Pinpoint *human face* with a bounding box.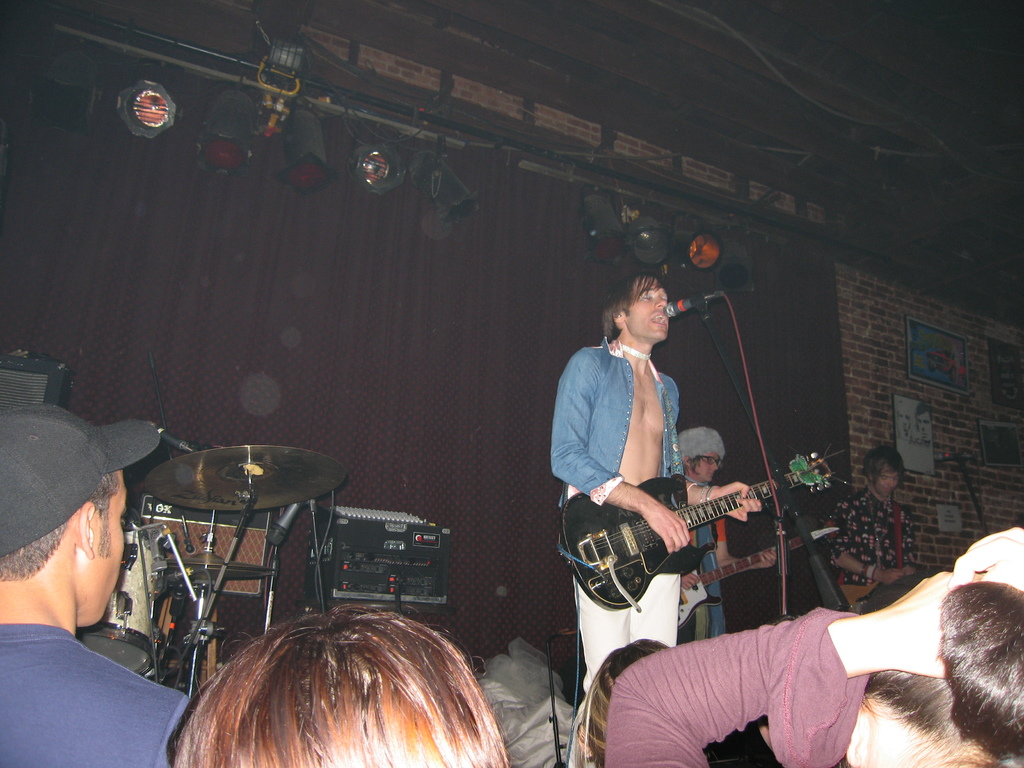
(621,273,668,340).
